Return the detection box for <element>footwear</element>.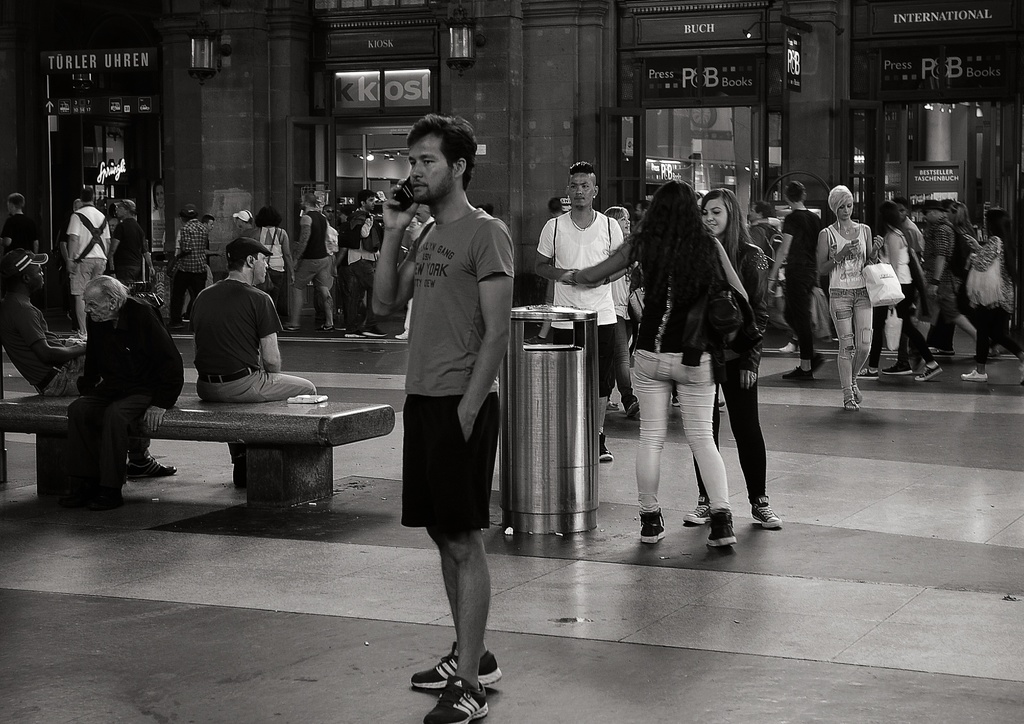
detection(415, 643, 494, 710).
